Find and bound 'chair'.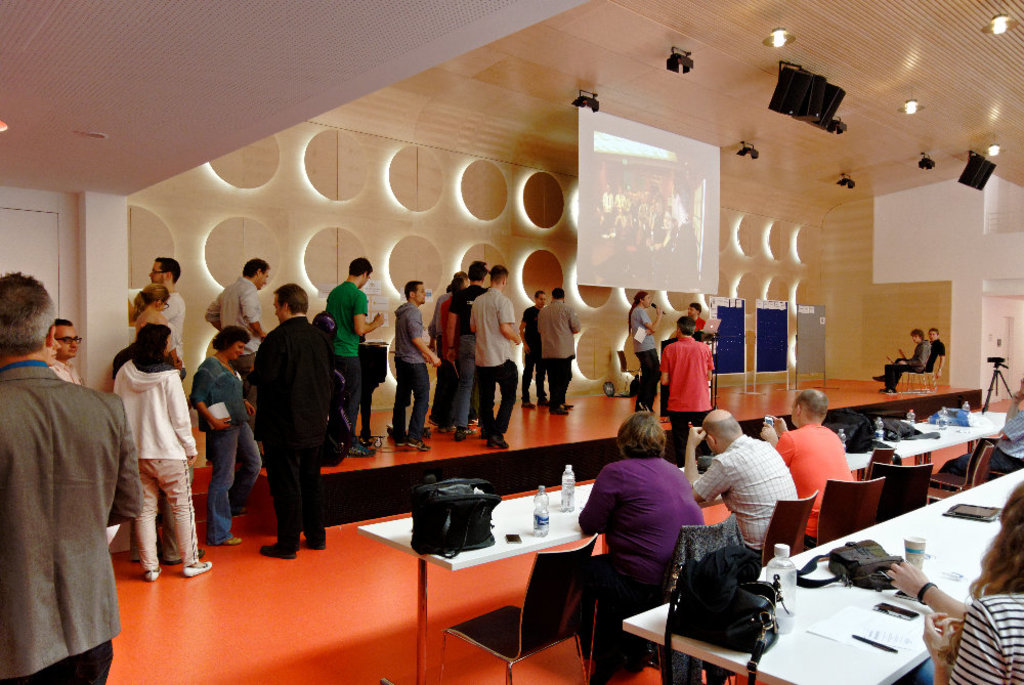
Bound: locate(658, 506, 749, 603).
